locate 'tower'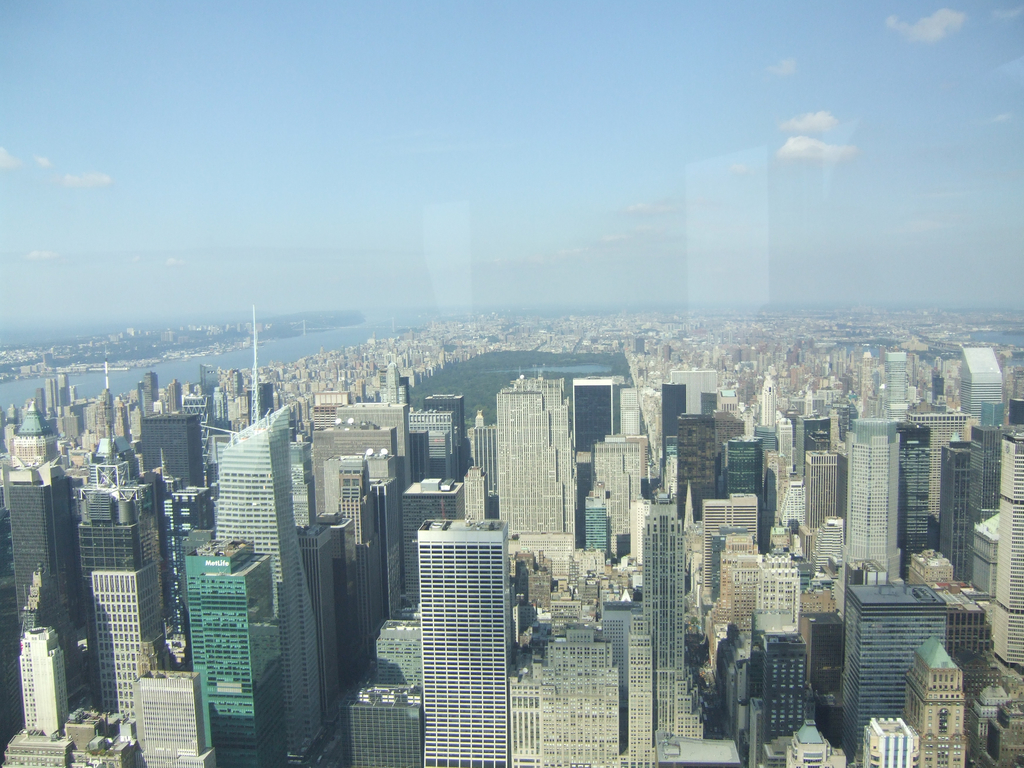
<bbox>884, 637, 969, 767</bbox>
